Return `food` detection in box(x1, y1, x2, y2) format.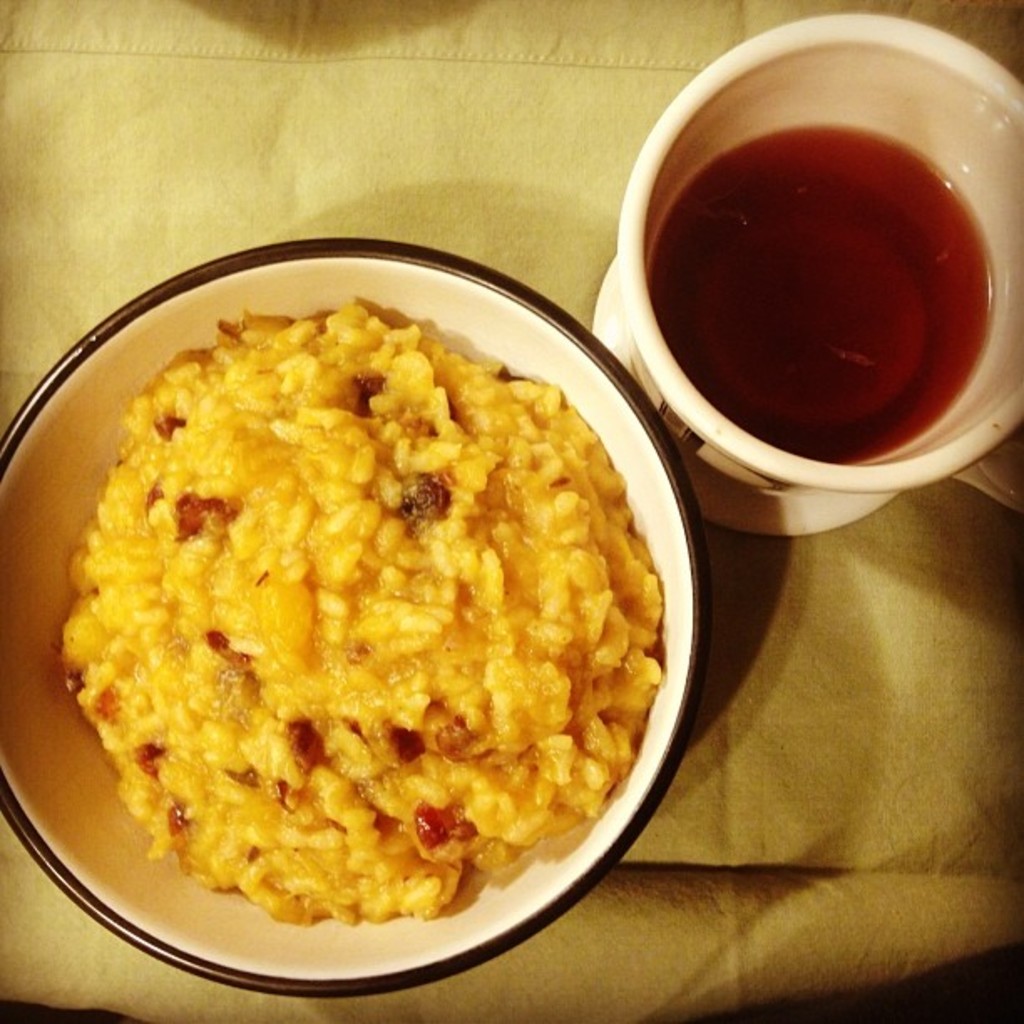
box(47, 298, 668, 937).
